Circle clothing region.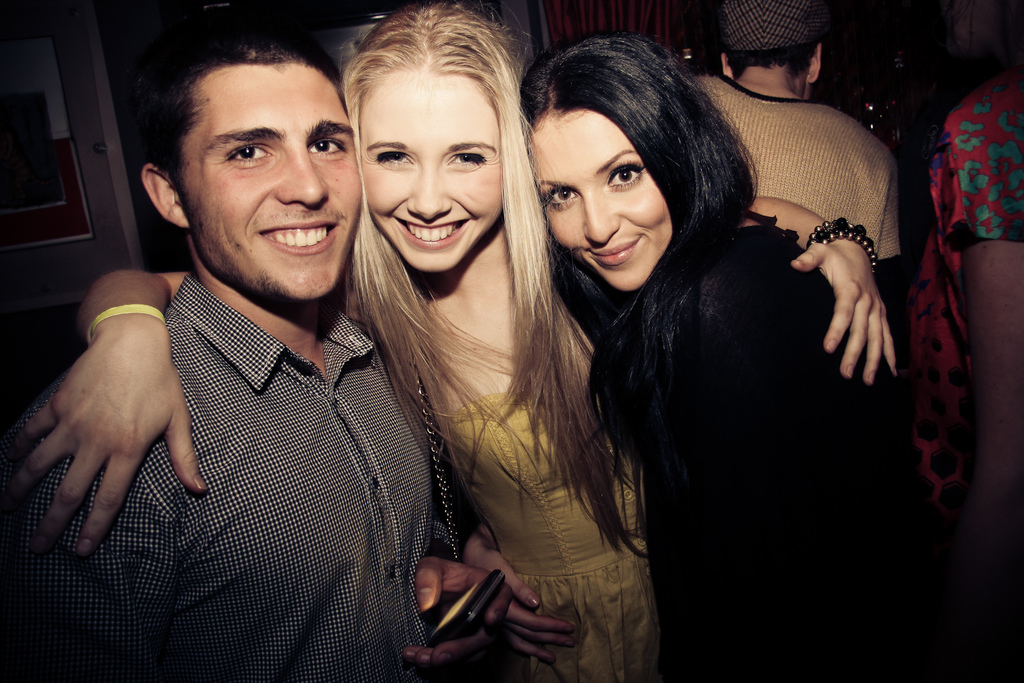
Region: bbox=[547, 208, 941, 682].
